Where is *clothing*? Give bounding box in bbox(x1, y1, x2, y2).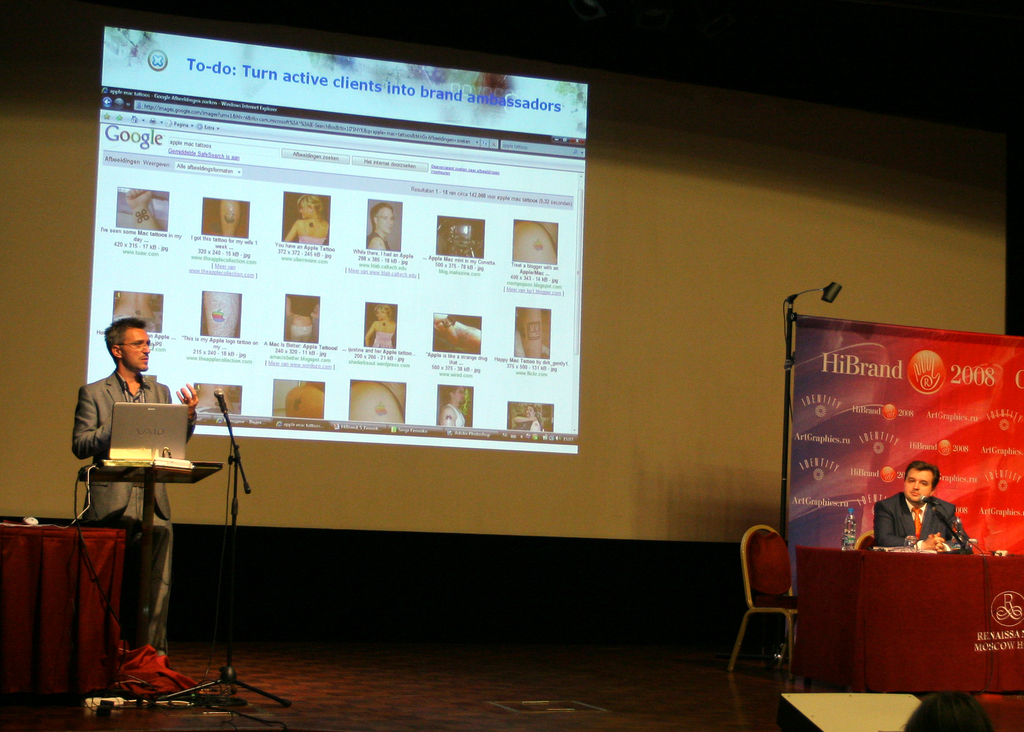
bbox(61, 366, 202, 657).
